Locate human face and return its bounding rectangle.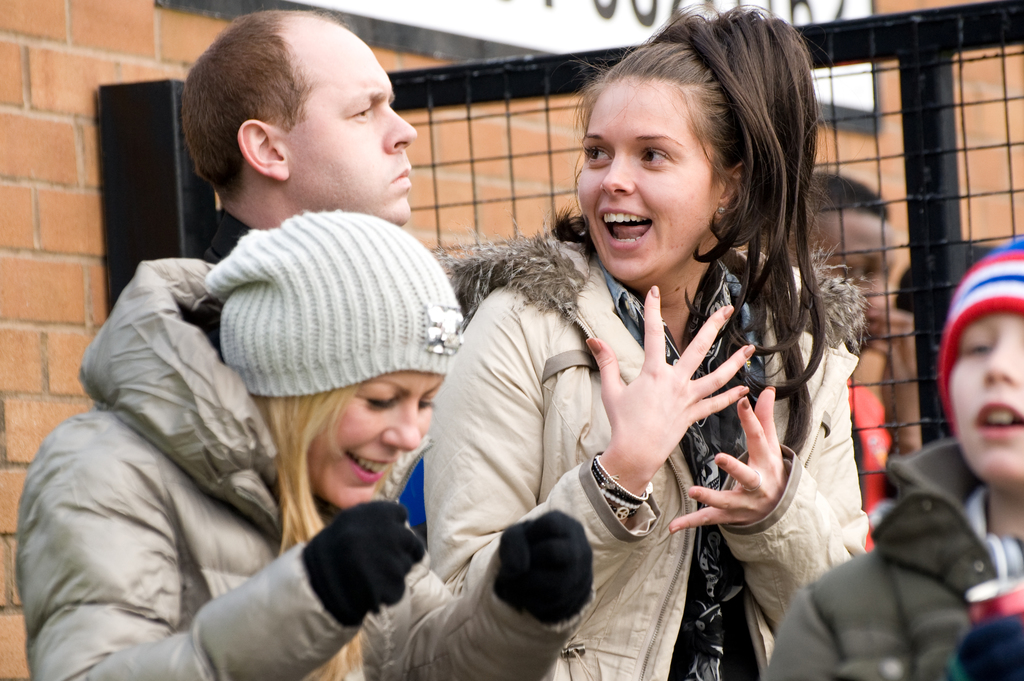
bbox=[283, 28, 421, 220].
